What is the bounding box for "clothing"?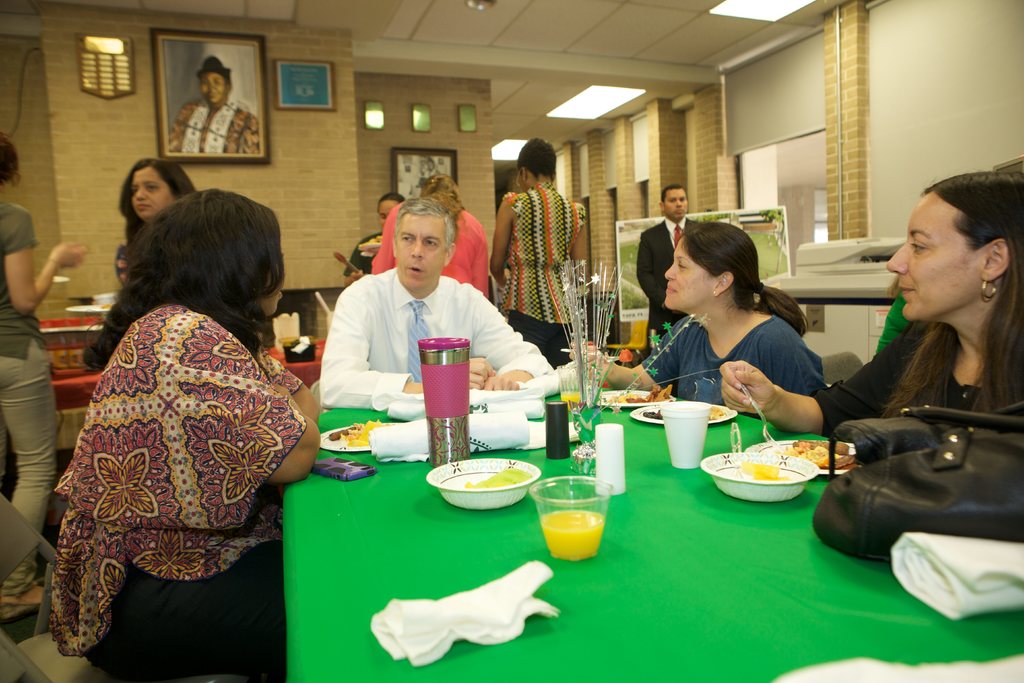
l=637, t=224, r=700, b=309.
